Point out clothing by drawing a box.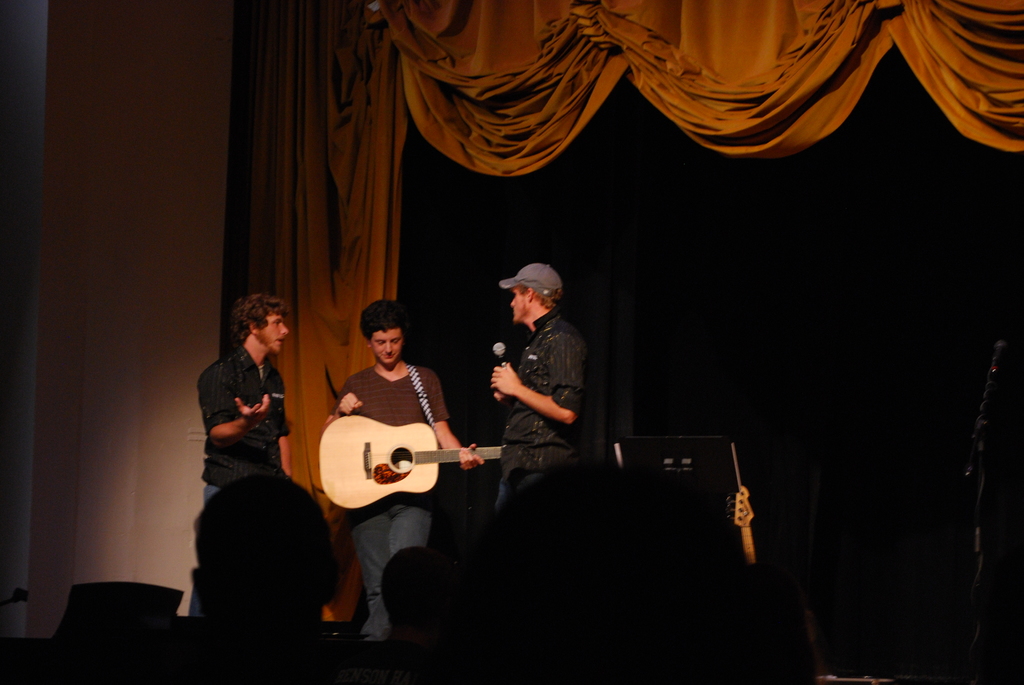
x1=186 y1=324 x2=286 y2=509.
